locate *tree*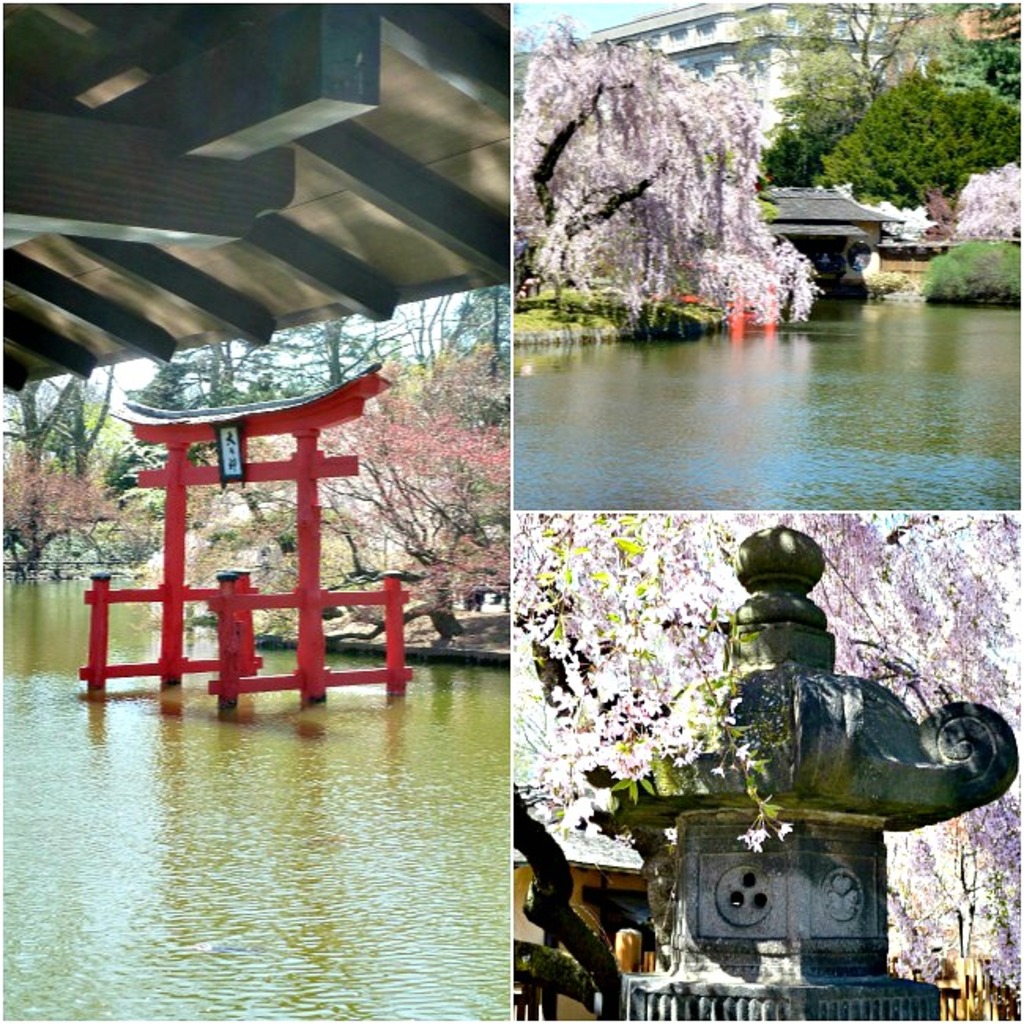
select_region(509, 6, 818, 328)
